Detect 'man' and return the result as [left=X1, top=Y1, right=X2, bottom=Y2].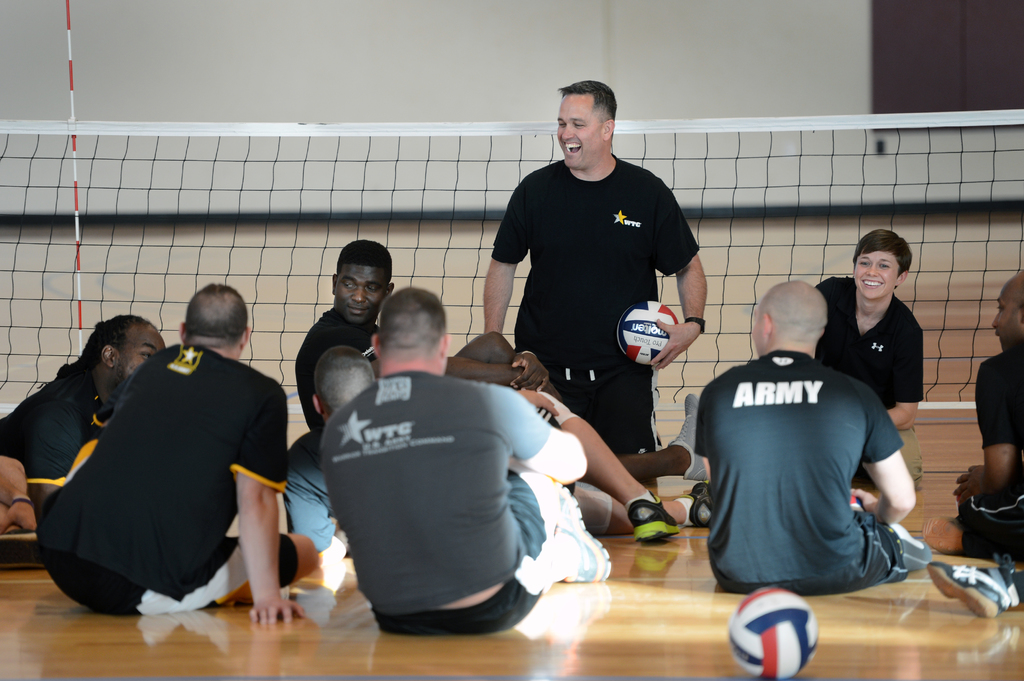
[left=812, top=226, right=925, bottom=501].
